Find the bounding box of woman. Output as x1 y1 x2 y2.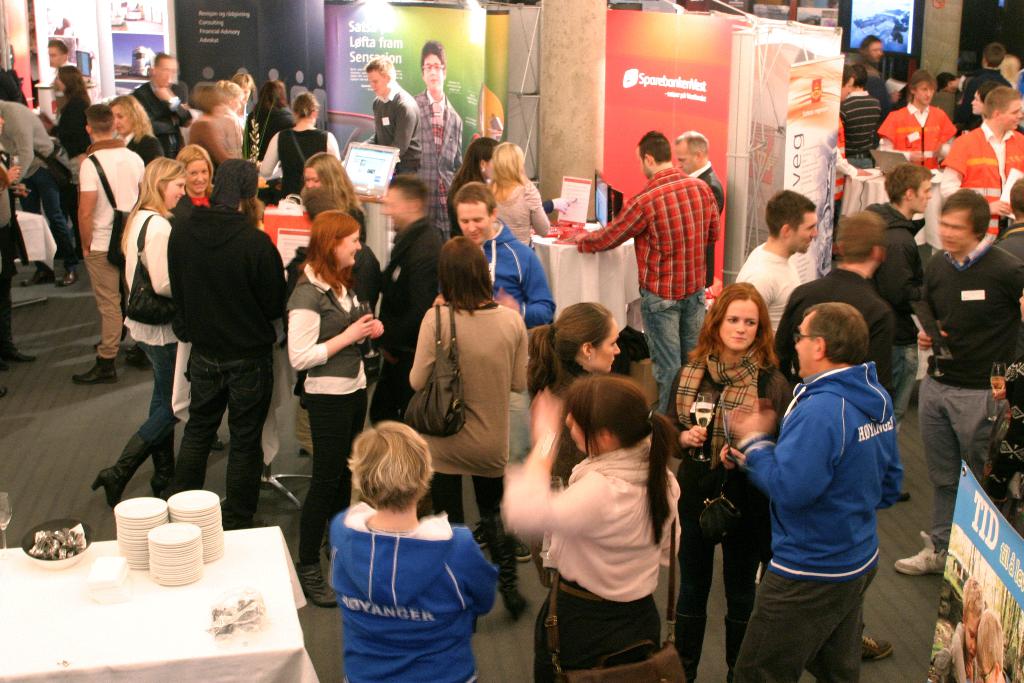
230 63 257 126.
